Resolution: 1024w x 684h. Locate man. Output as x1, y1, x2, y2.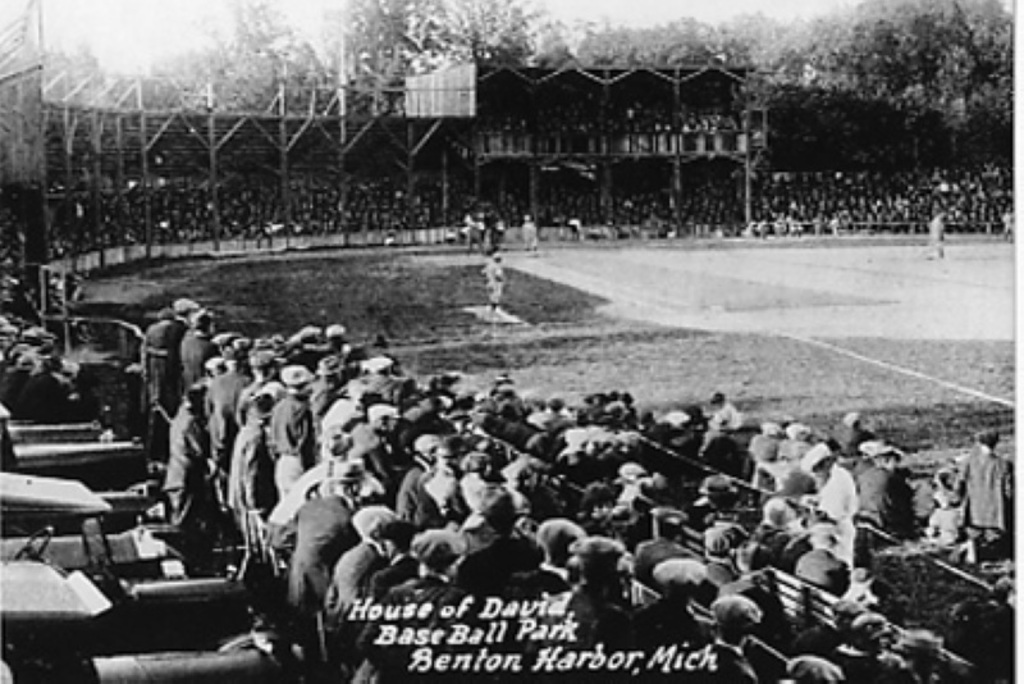
796, 517, 847, 596.
